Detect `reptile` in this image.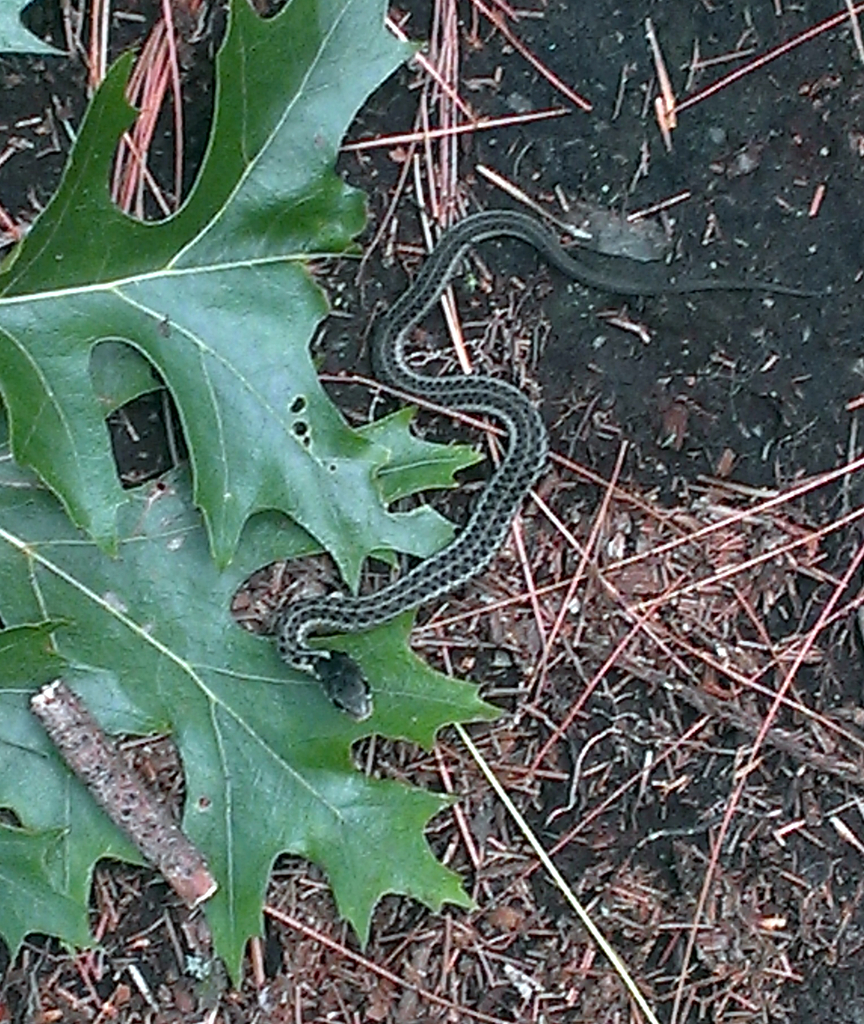
Detection: left=265, top=205, right=840, bottom=725.
